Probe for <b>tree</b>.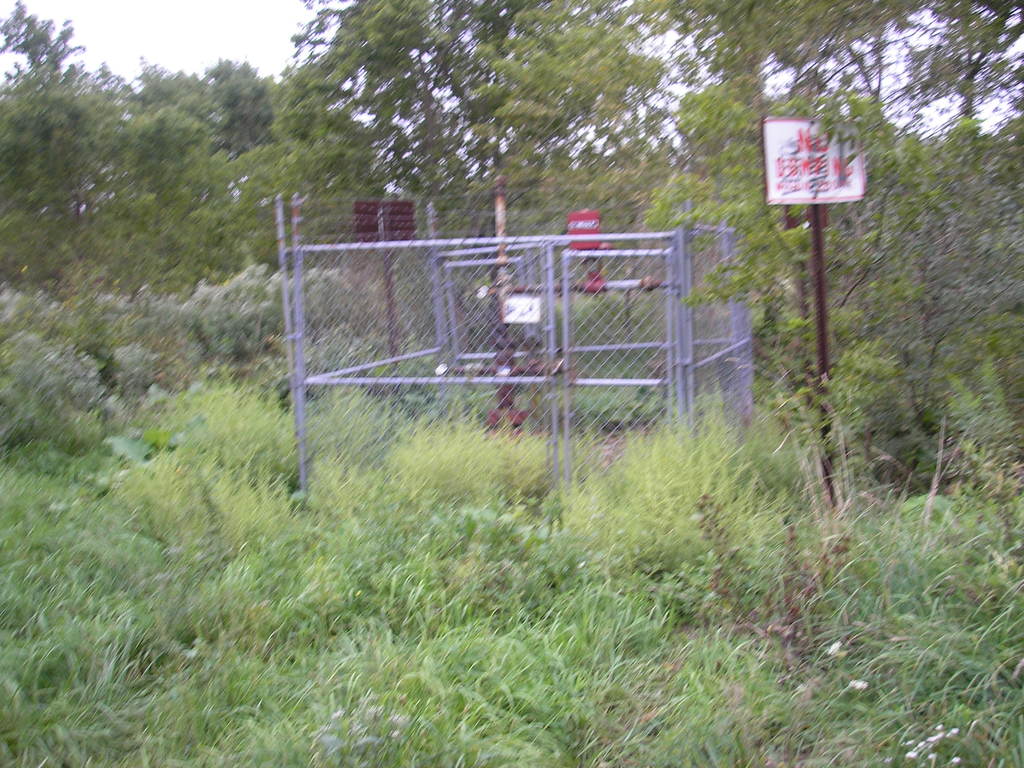
Probe result: [13, 42, 303, 505].
